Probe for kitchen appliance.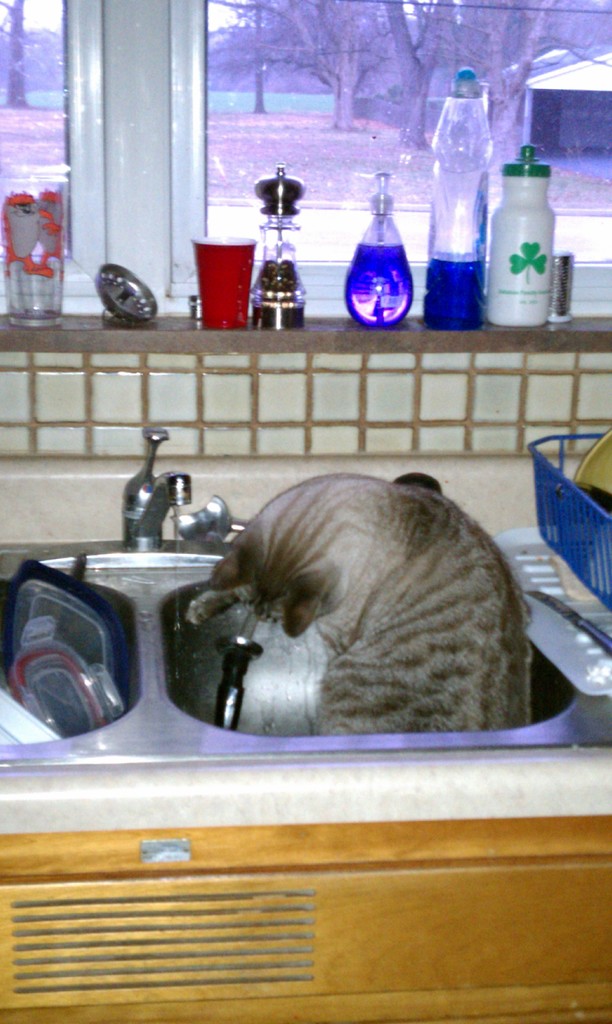
Probe result: 427, 83, 483, 321.
